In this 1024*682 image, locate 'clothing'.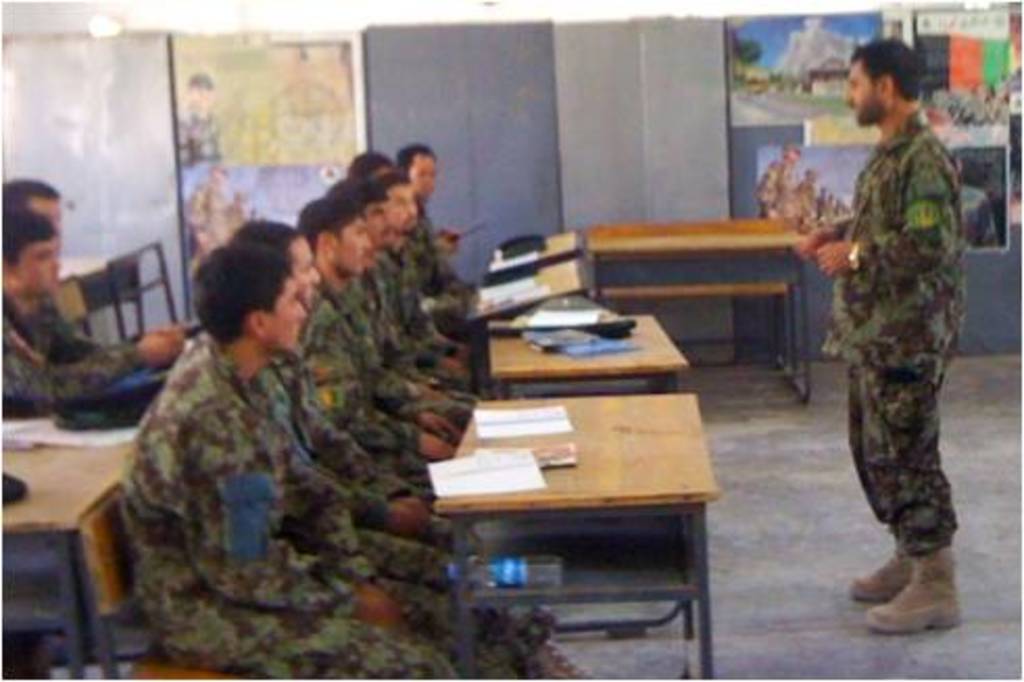
Bounding box: box=[813, 50, 982, 588].
